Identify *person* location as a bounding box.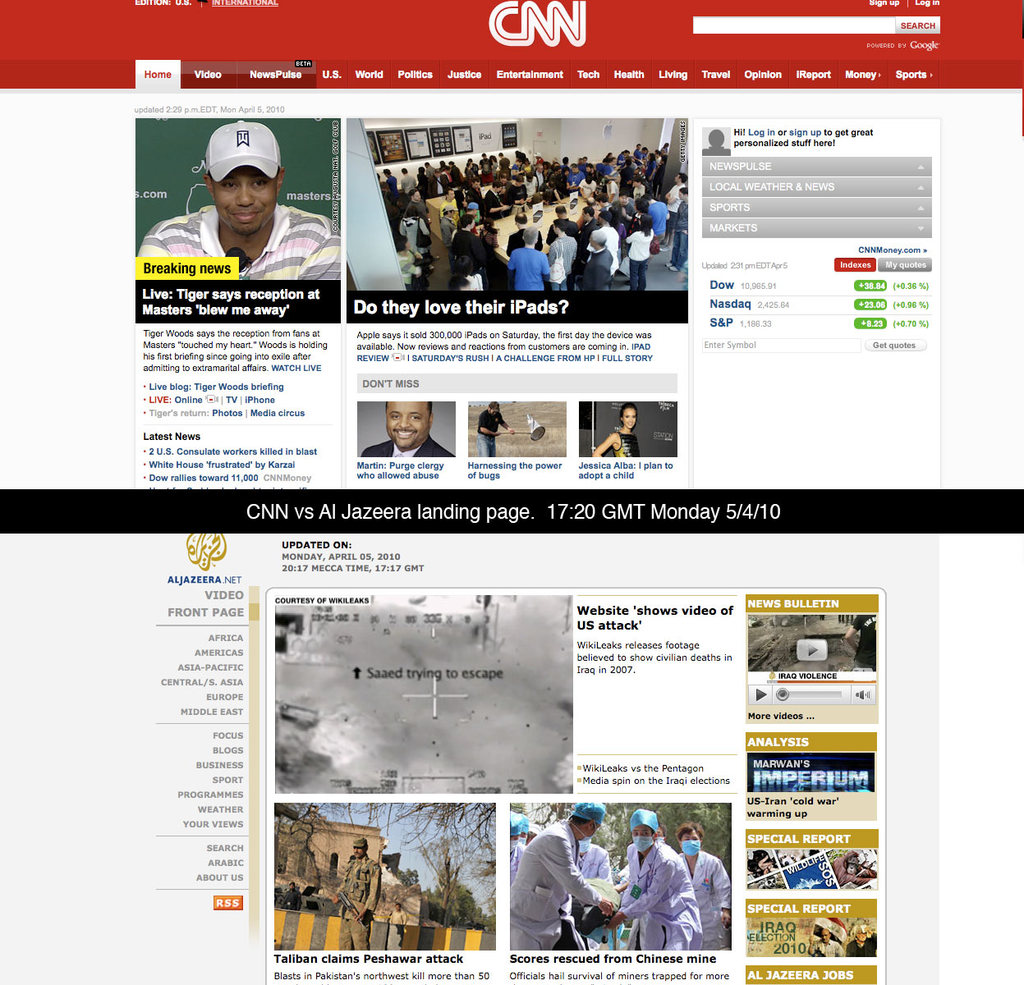
<box>590,404,644,456</box>.
